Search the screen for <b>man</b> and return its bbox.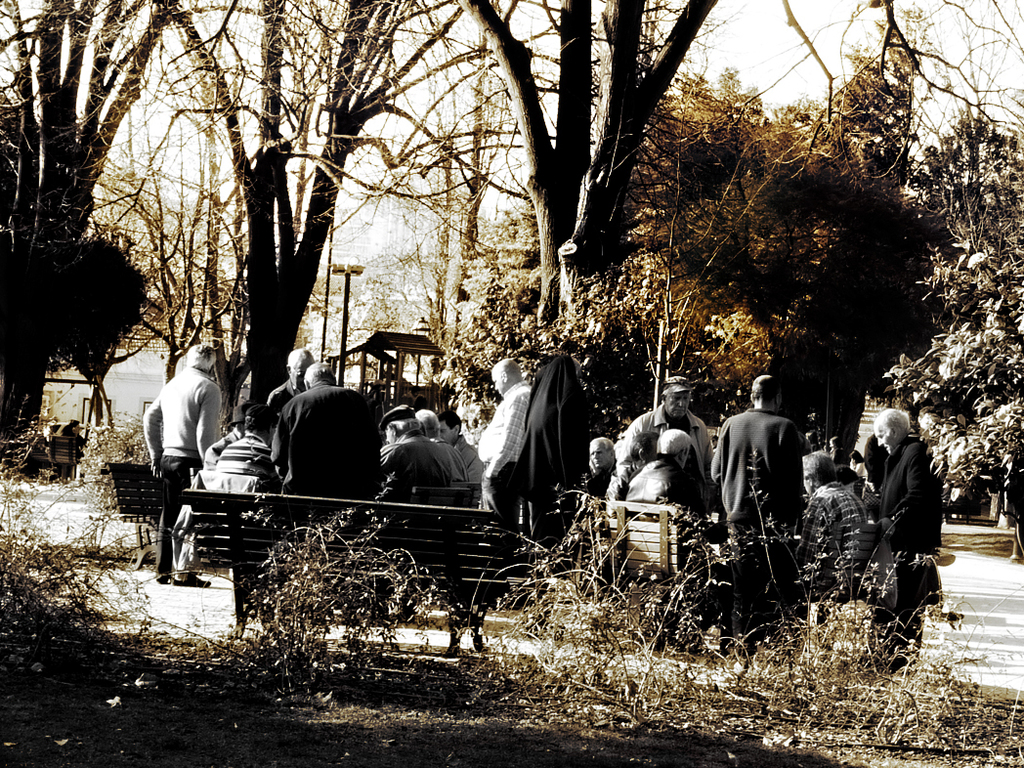
Found: (left=382, top=406, right=452, bottom=493).
